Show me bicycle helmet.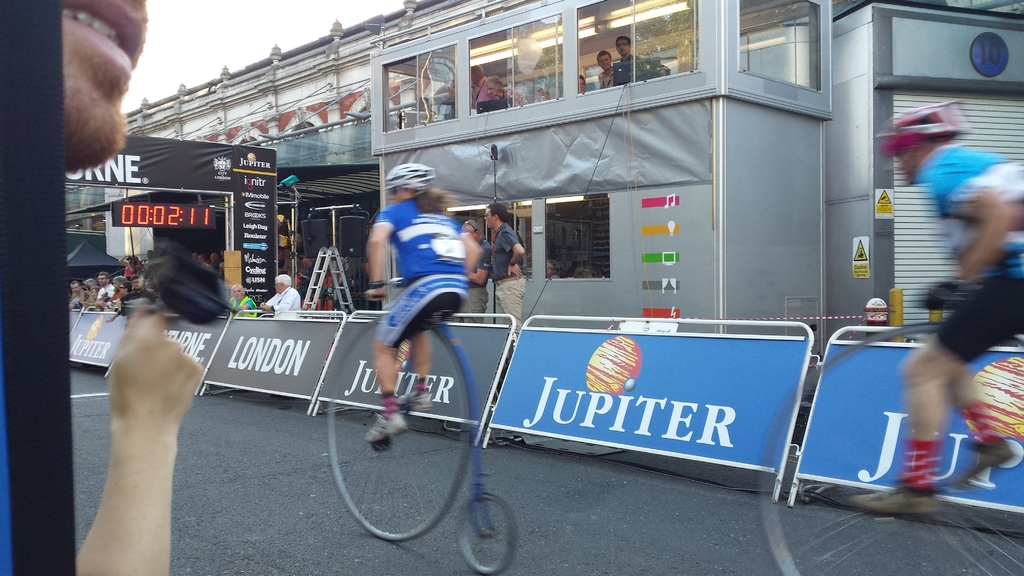
bicycle helmet is here: region(881, 93, 966, 156).
